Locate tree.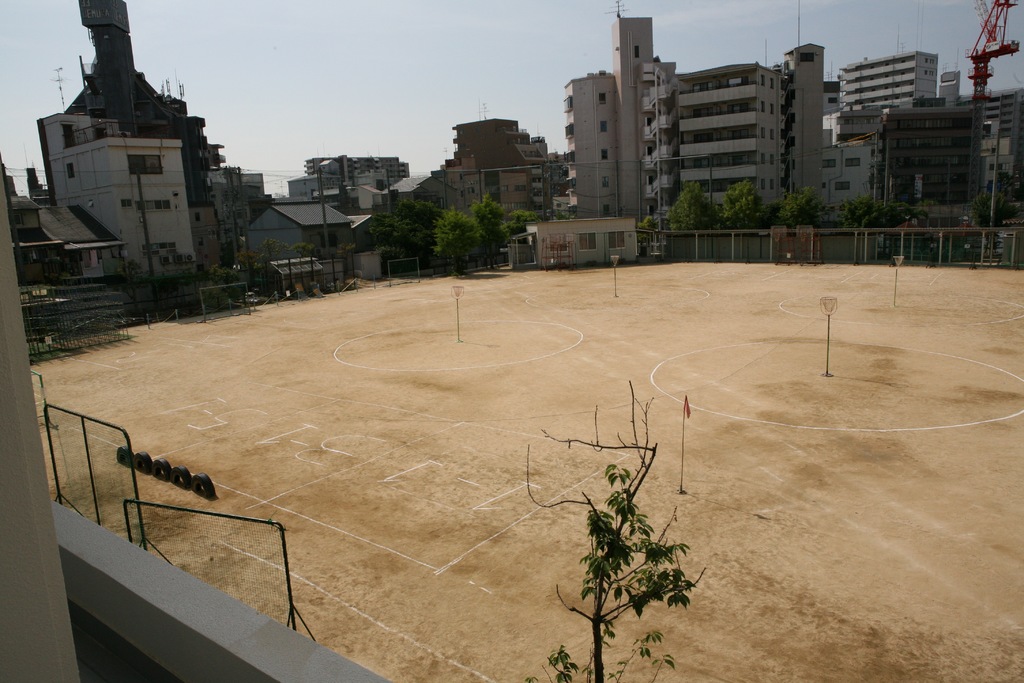
Bounding box: region(839, 193, 881, 237).
